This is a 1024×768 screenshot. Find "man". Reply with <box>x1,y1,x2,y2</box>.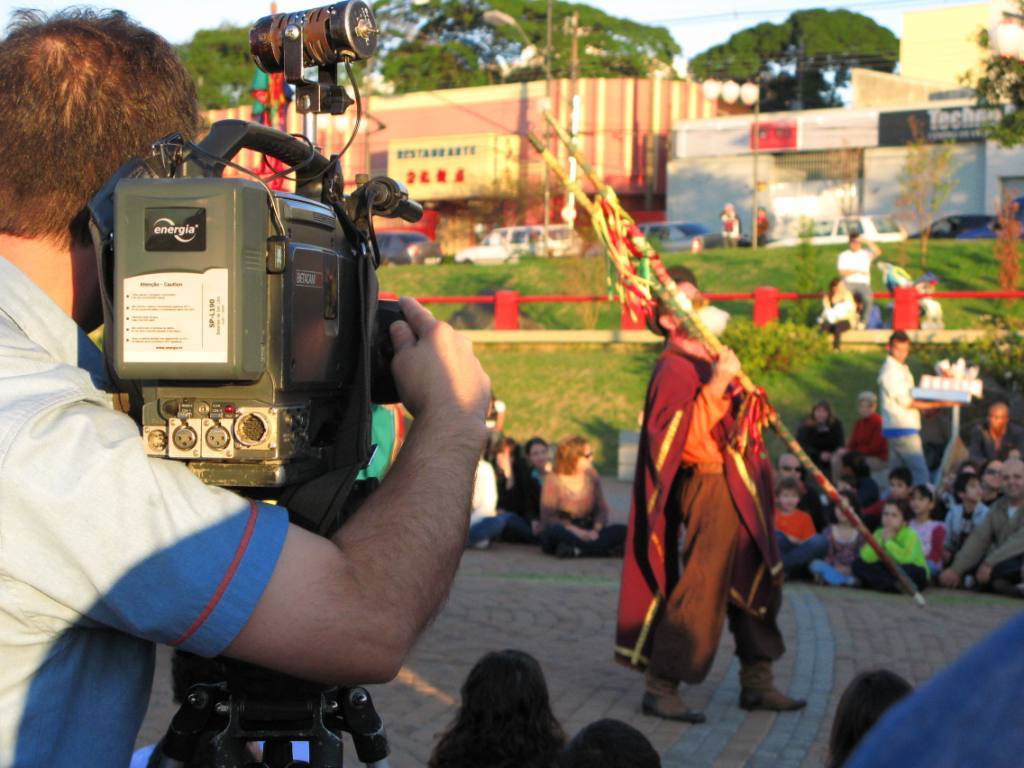
<box>774,453,828,531</box>.
